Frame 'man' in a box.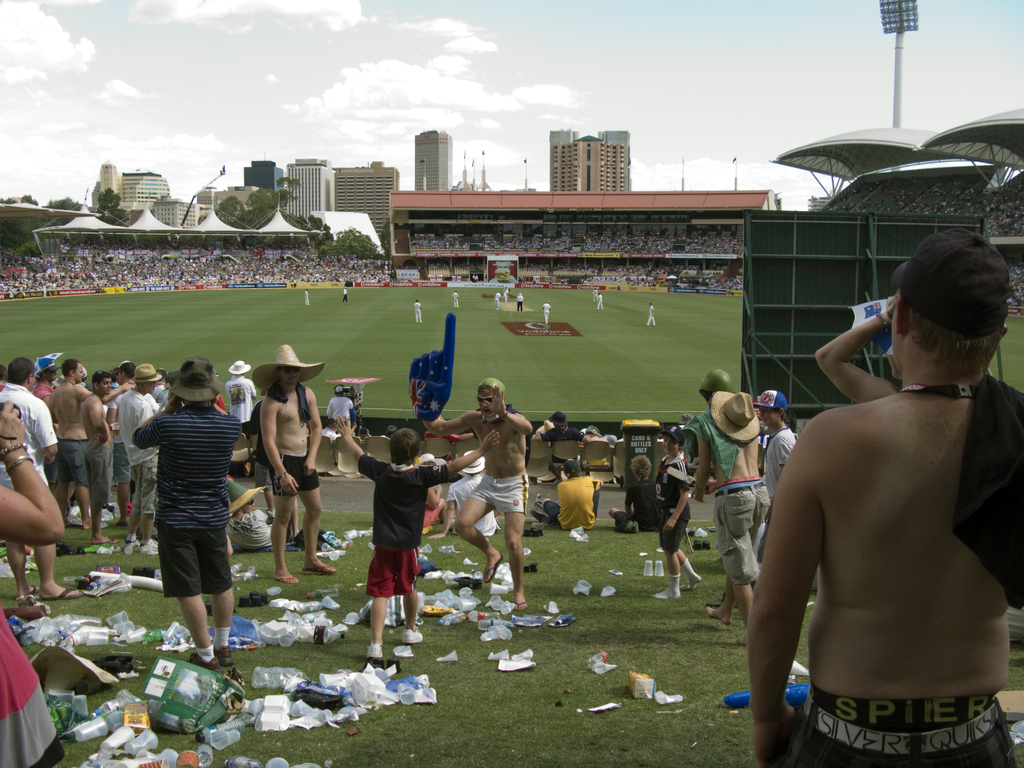
l=543, t=301, r=551, b=328.
